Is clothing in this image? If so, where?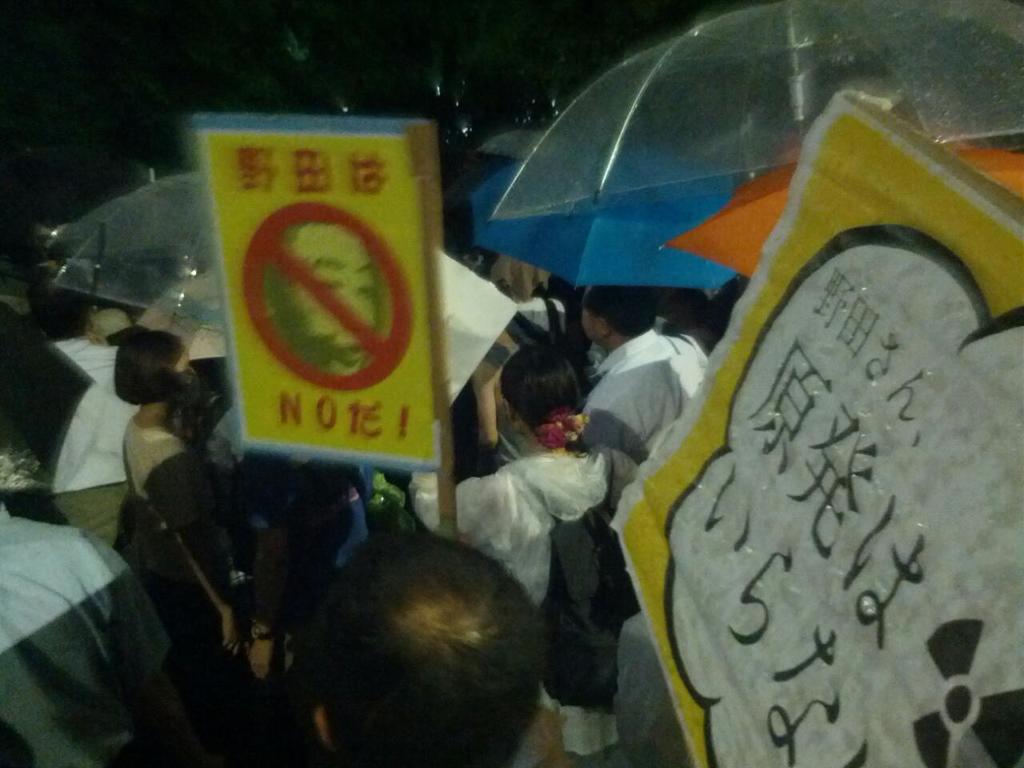
Yes, at 50:330:118:550.
